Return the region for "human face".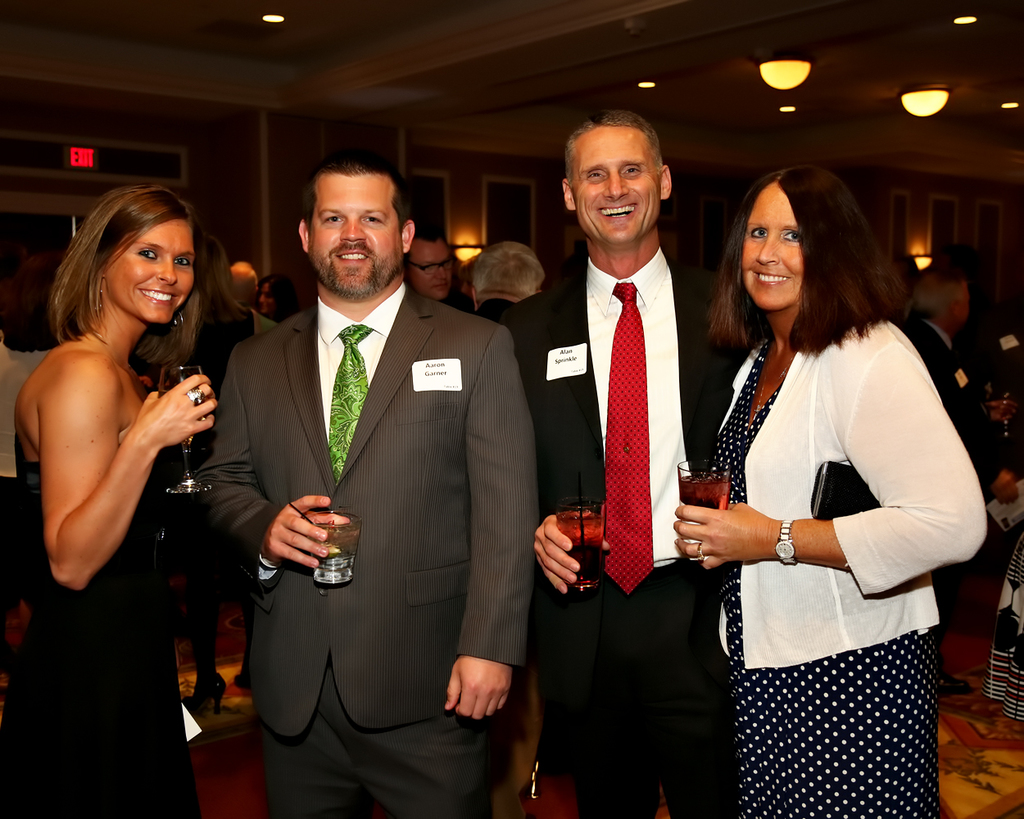
pyautogui.locateOnScreen(739, 182, 804, 312).
